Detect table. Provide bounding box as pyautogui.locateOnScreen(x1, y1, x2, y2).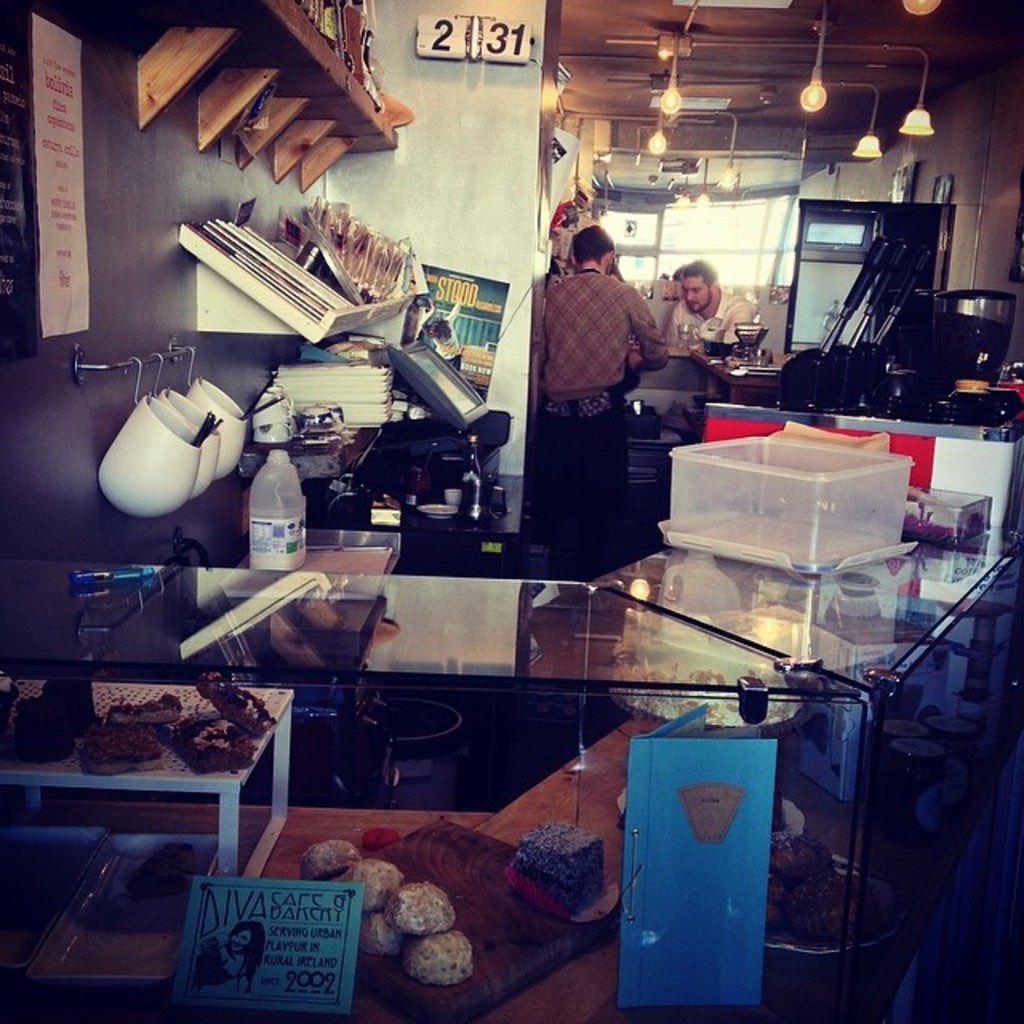
pyautogui.locateOnScreen(690, 352, 998, 403).
